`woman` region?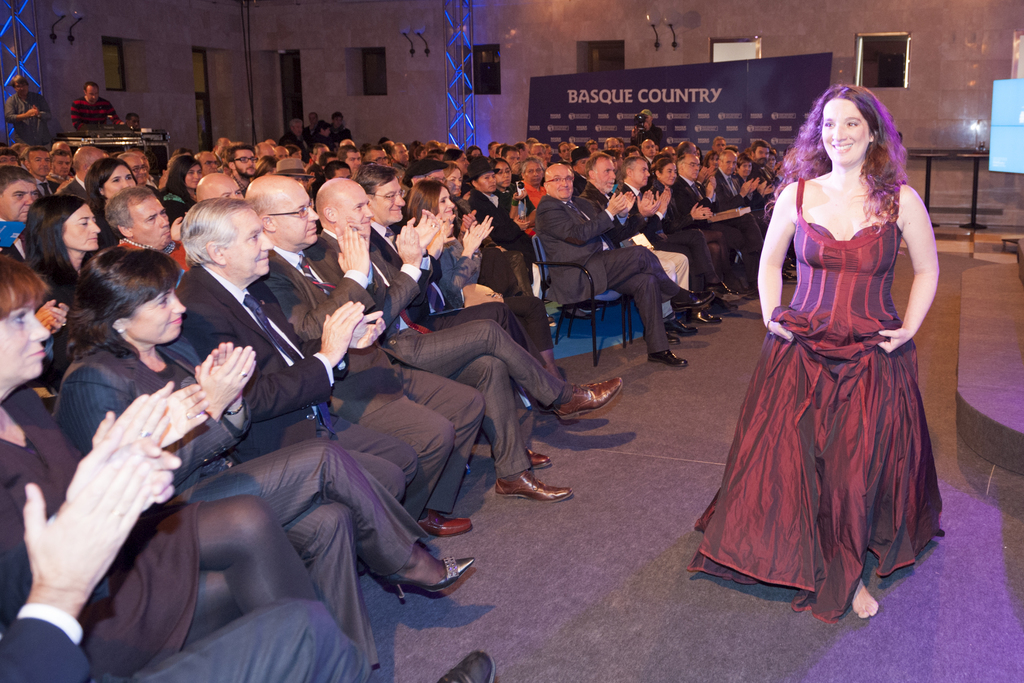
[733,157,765,206]
